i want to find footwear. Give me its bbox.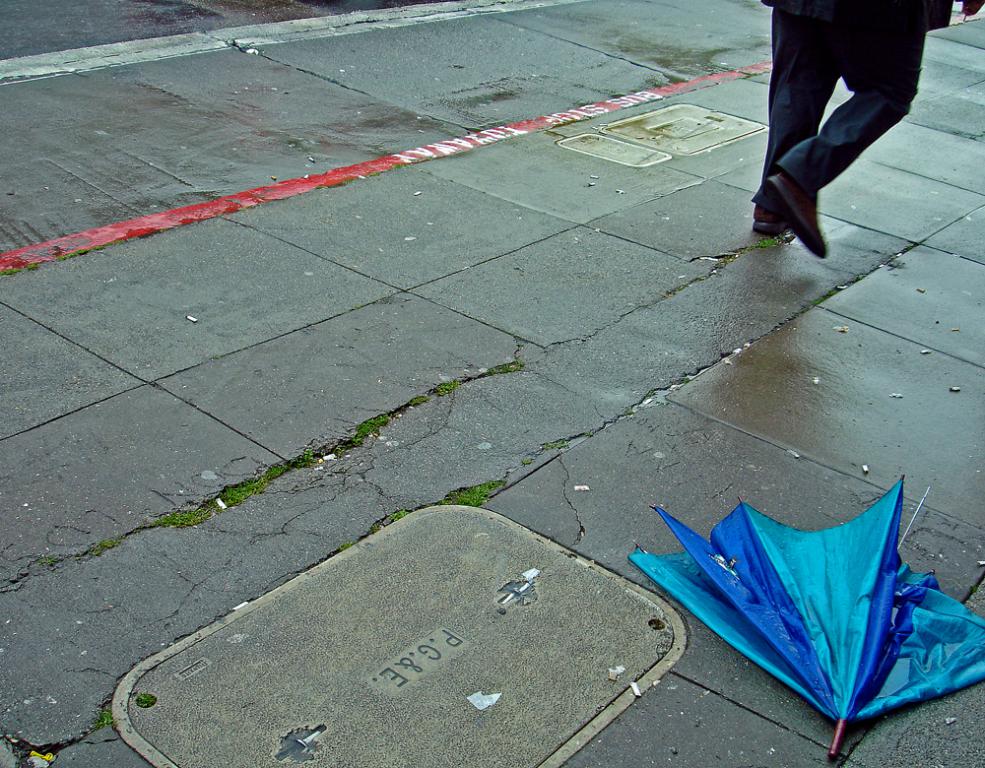
box=[760, 169, 829, 256].
